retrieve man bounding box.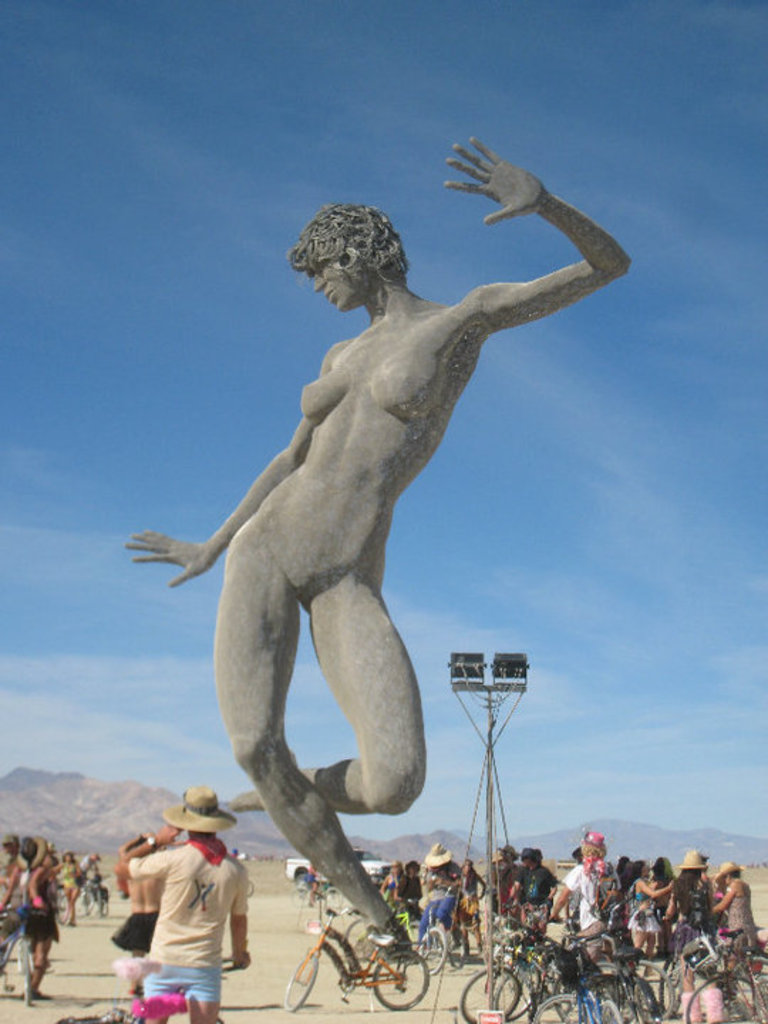
Bounding box: (508,849,555,920).
